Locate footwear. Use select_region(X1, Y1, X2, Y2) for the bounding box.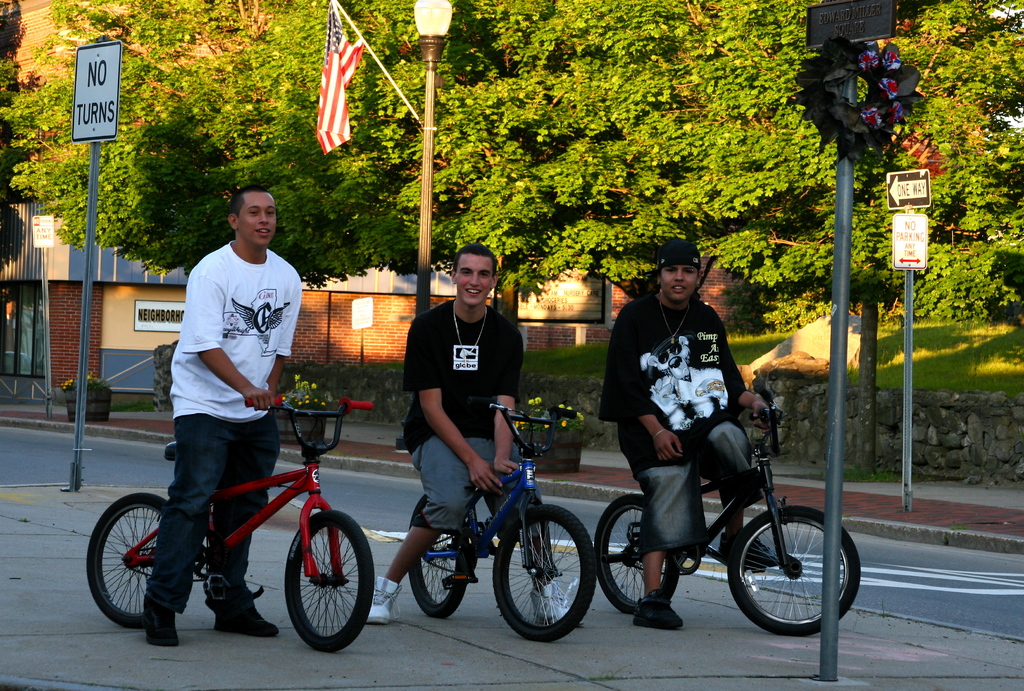
select_region(530, 585, 588, 627).
